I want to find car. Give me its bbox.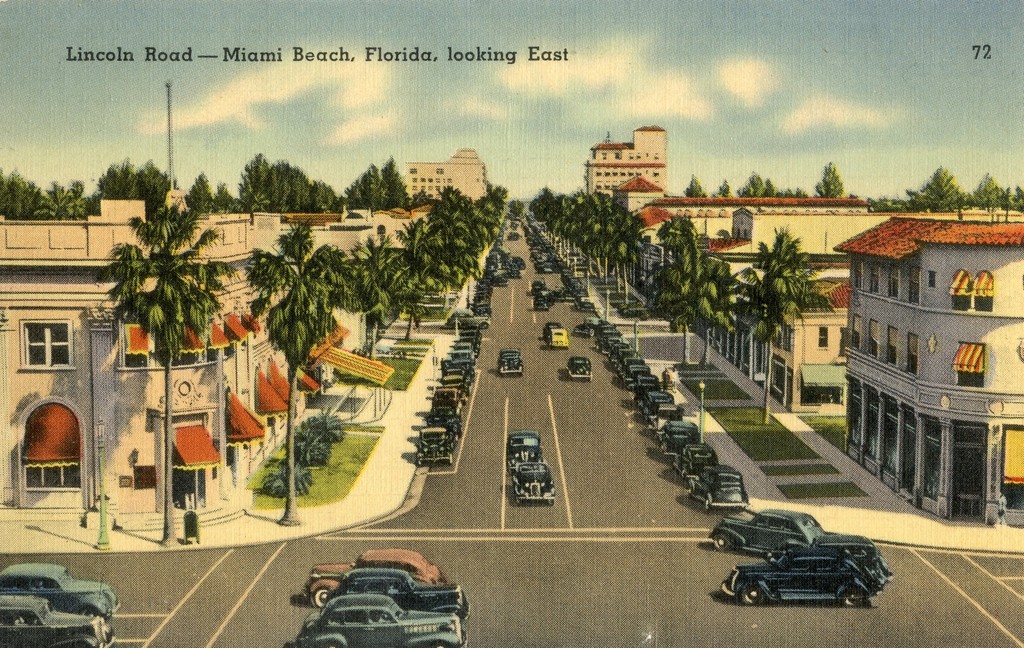
bbox=(707, 512, 877, 549).
